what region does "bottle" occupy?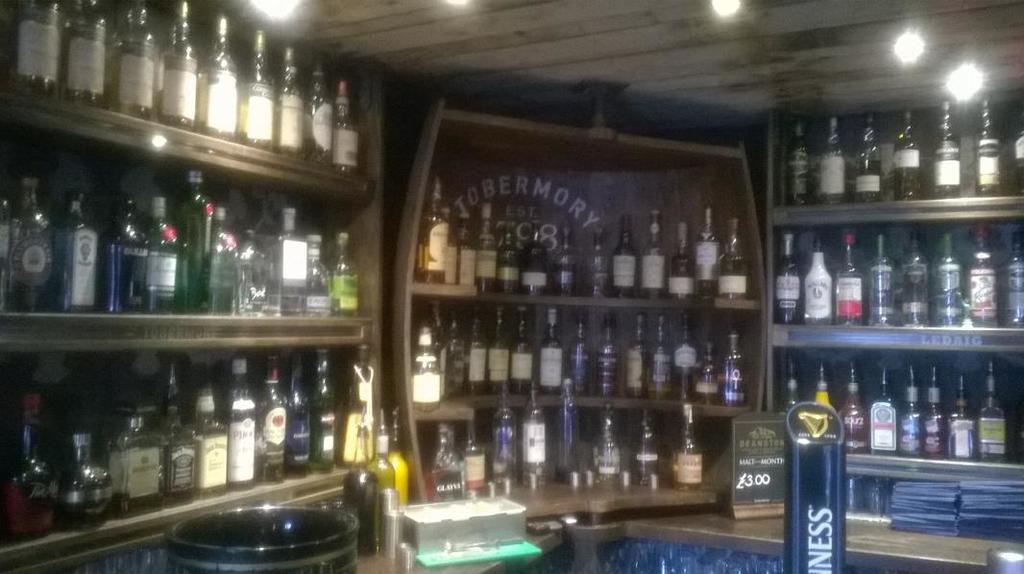
x1=725 y1=332 x2=746 y2=404.
